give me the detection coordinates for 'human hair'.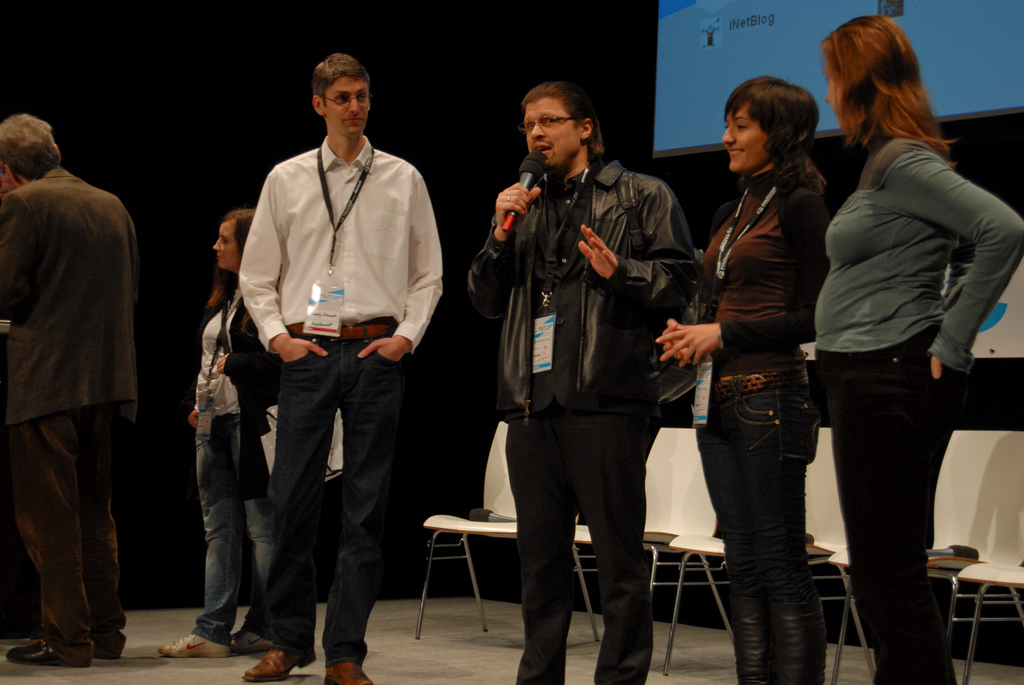
[202, 205, 255, 315].
